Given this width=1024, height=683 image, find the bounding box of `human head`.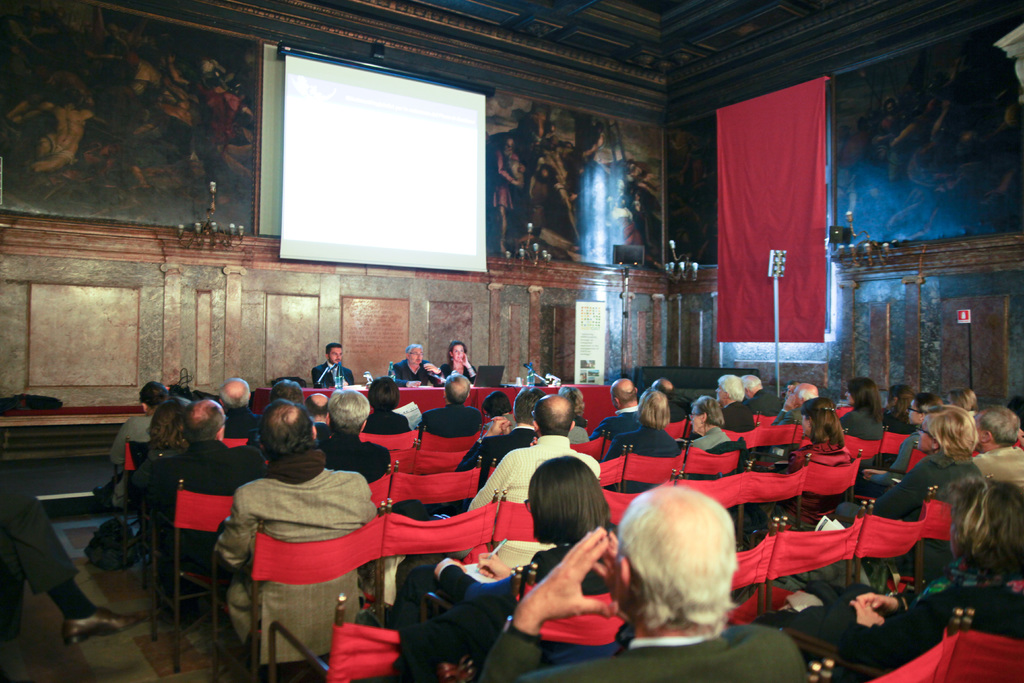
detection(182, 400, 227, 441).
